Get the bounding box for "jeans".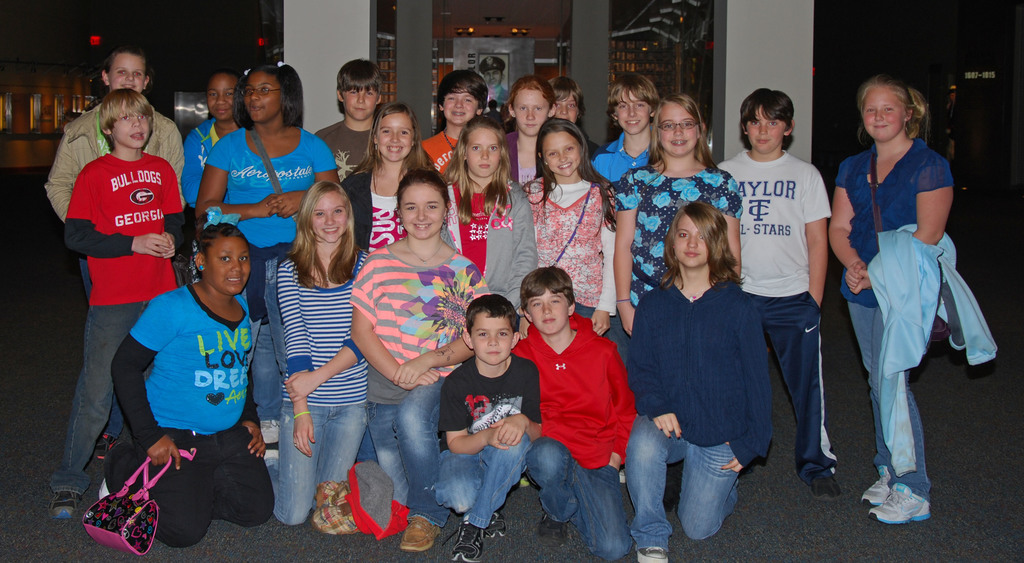
Rect(259, 326, 282, 418).
